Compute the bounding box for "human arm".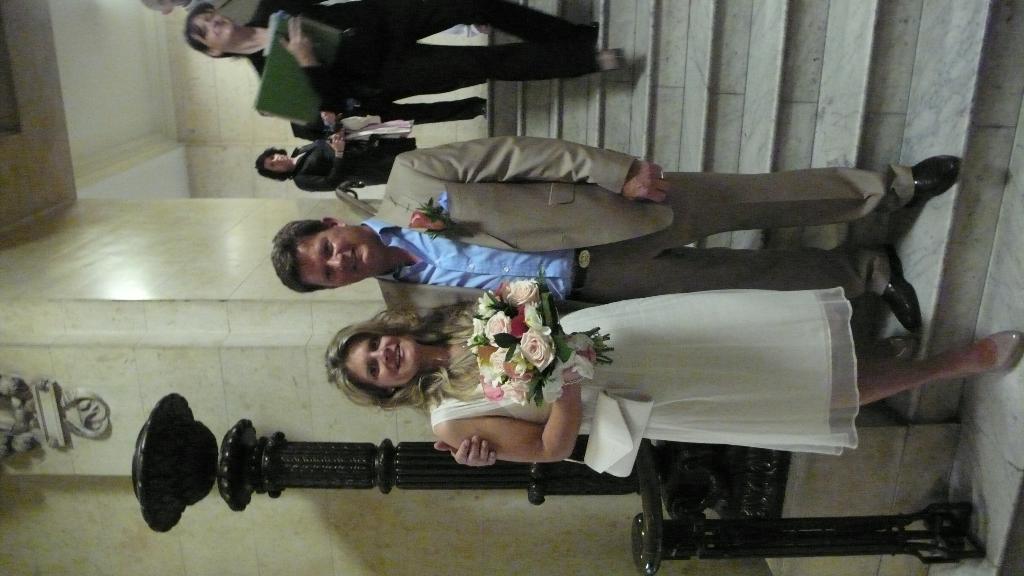
x1=292 y1=134 x2=344 y2=189.
